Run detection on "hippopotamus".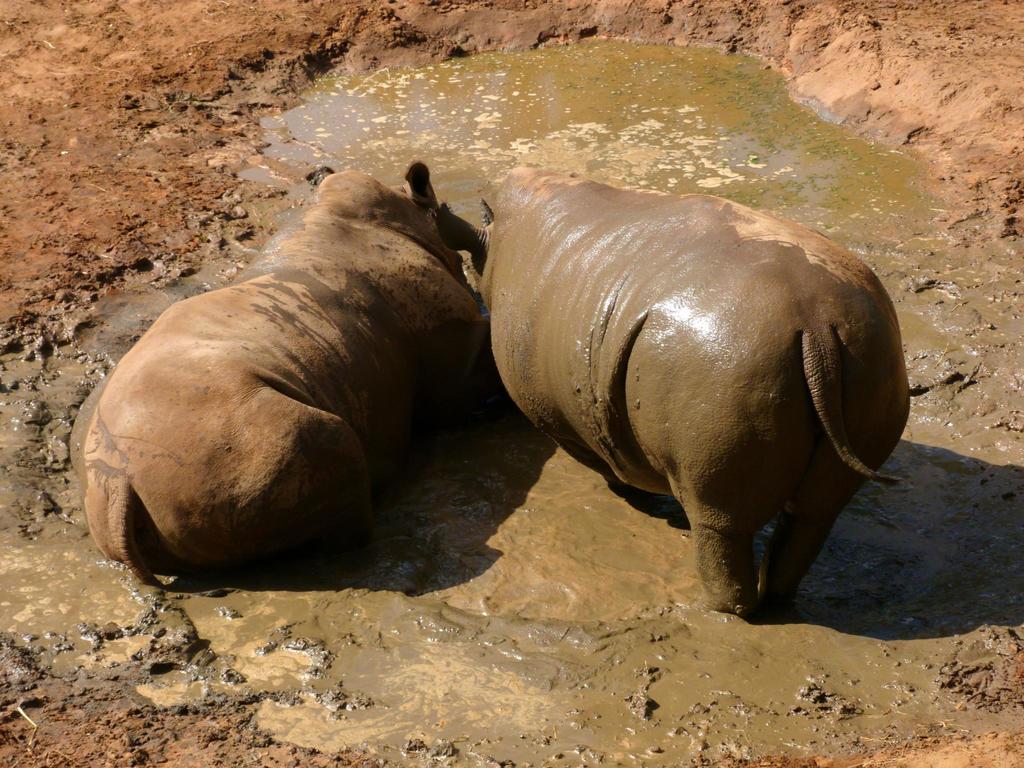
Result: [x1=482, y1=161, x2=916, y2=620].
